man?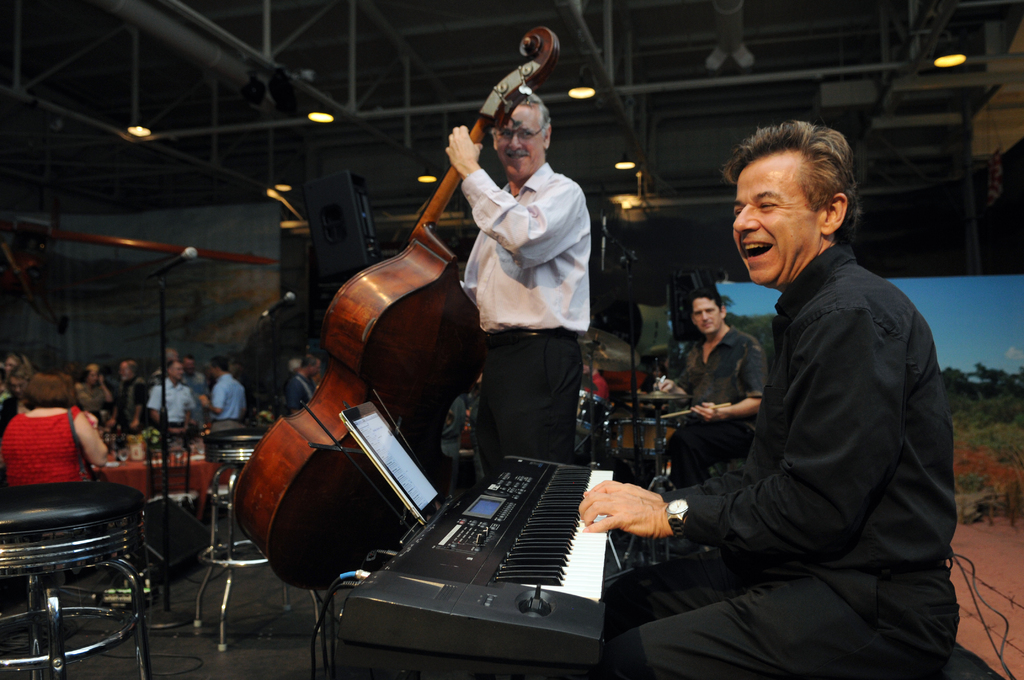
100:362:150:437
